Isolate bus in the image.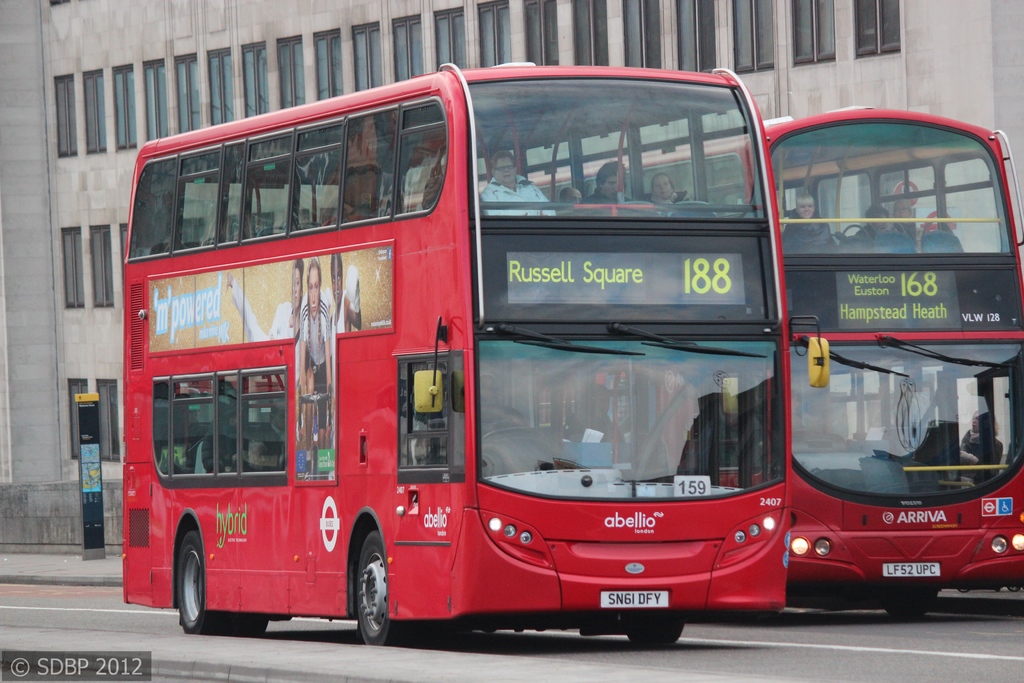
Isolated region: pyautogui.locateOnScreen(406, 105, 1023, 623).
